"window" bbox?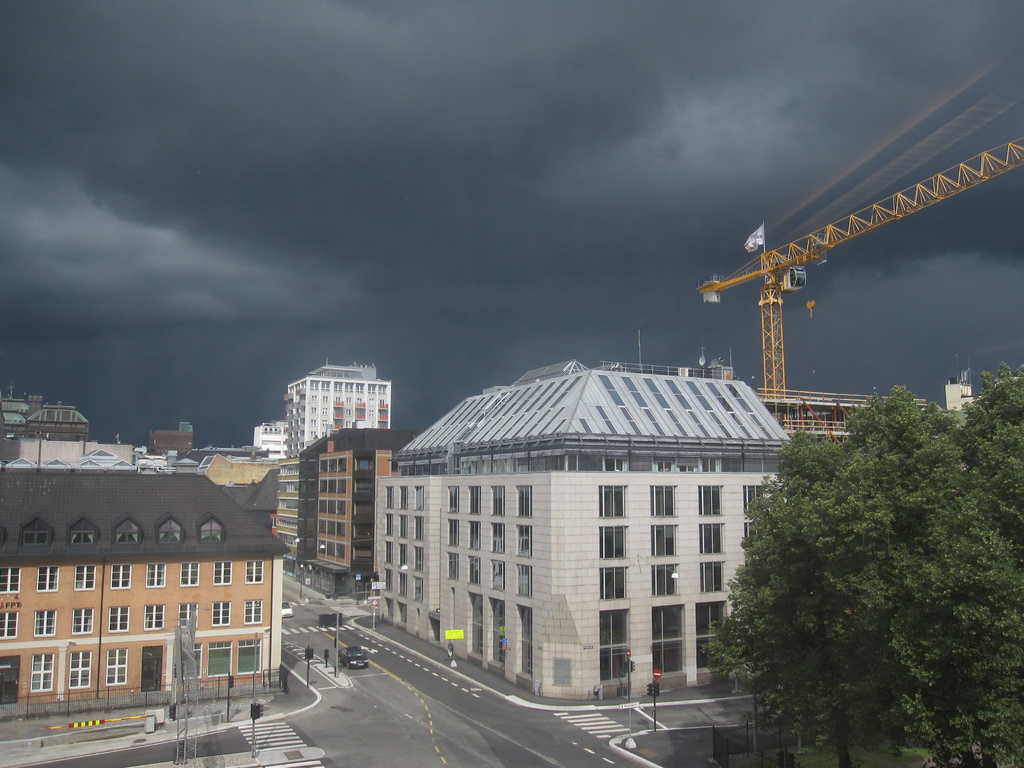
bbox(594, 606, 632, 679)
